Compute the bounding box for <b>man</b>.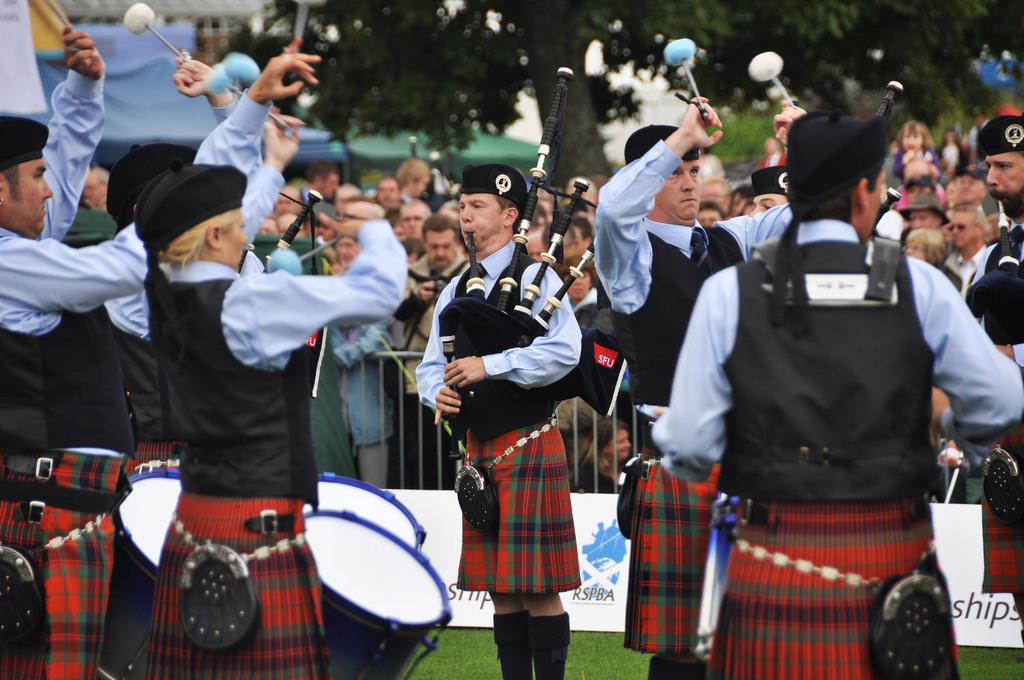
[590, 93, 808, 679].
